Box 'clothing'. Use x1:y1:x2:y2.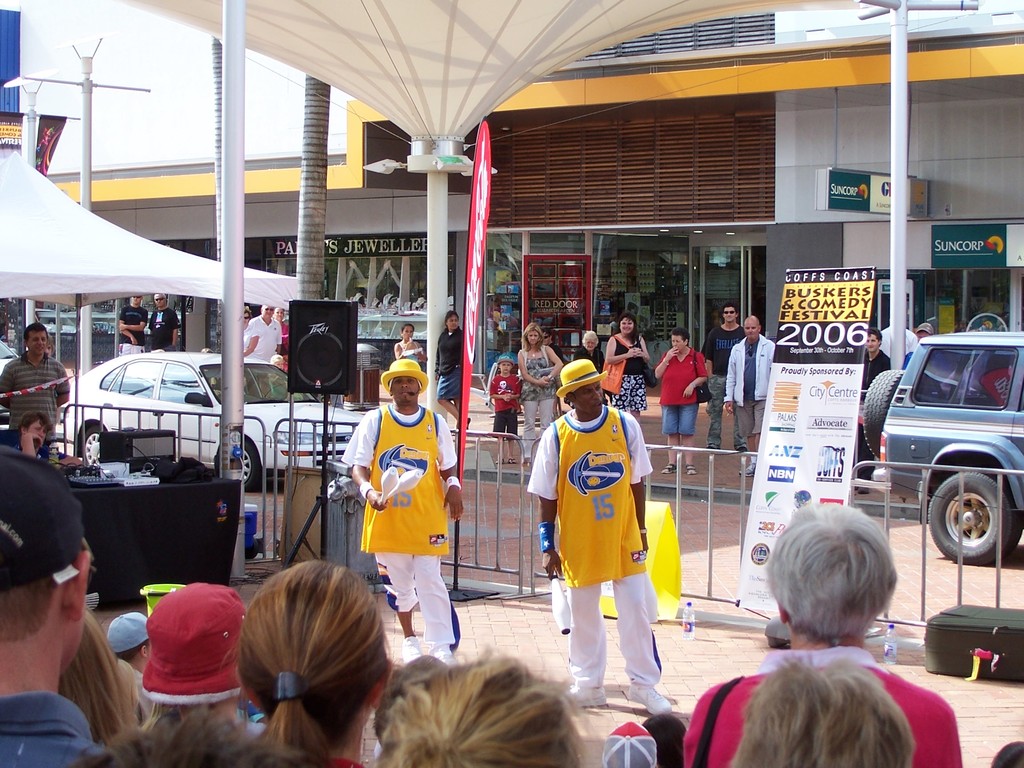
520:404:653:694.
